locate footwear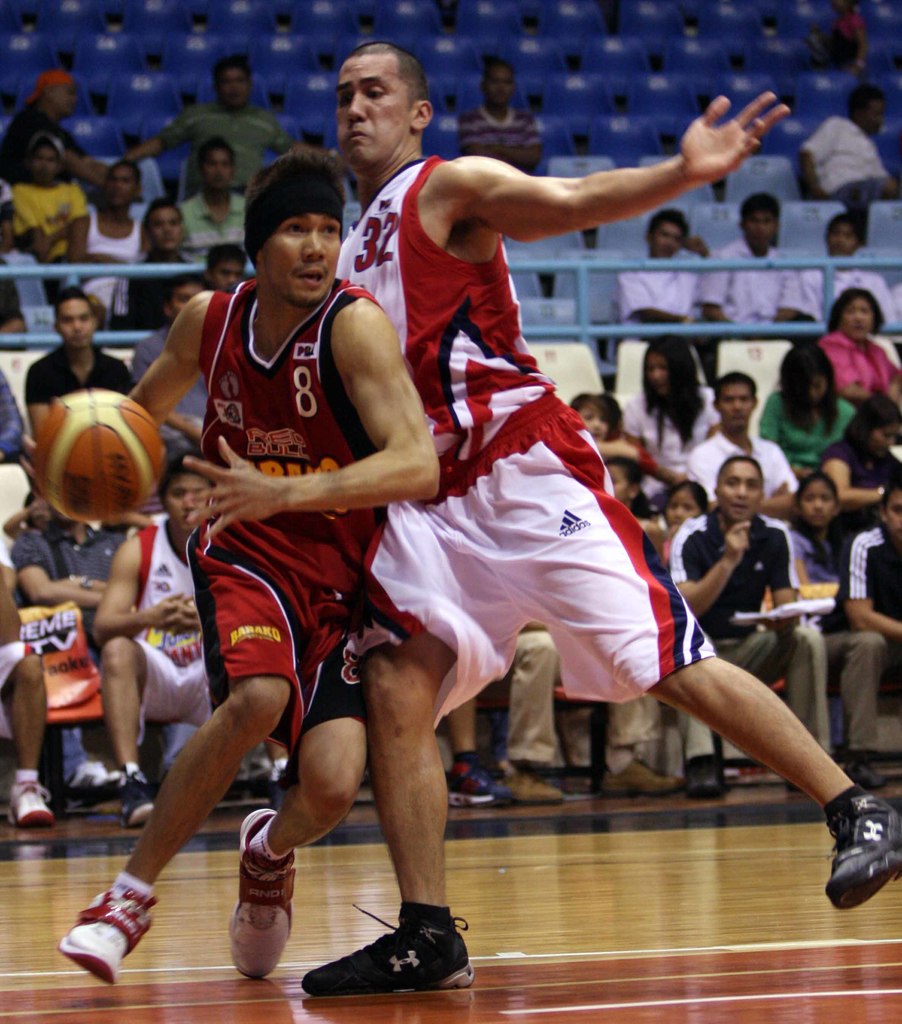
(223,809,300,993)
